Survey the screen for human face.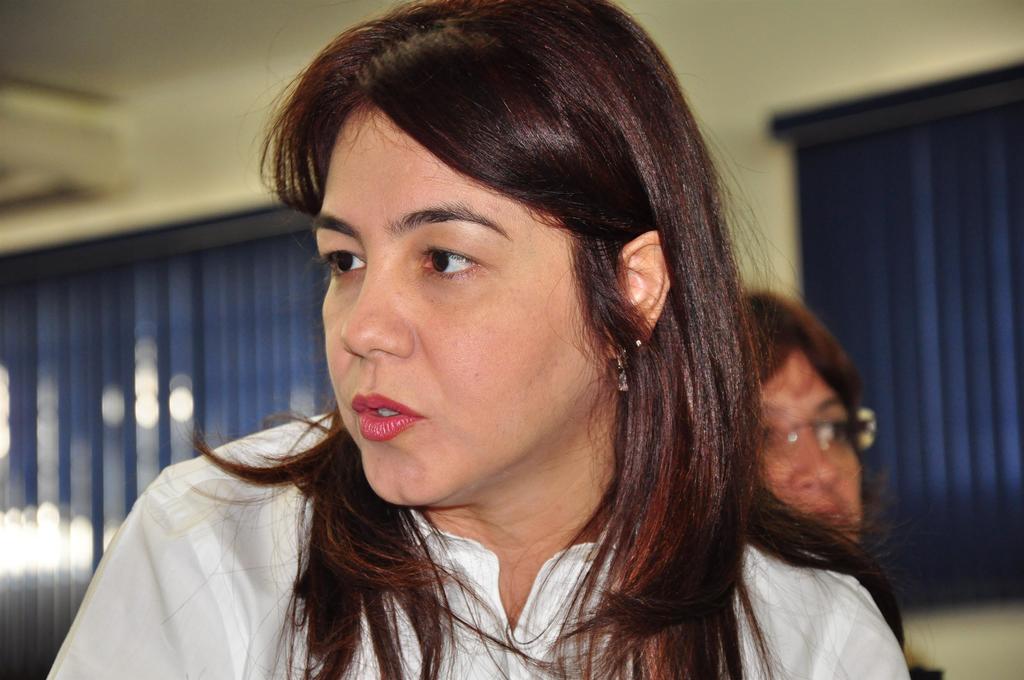
Survey found: 751, 348, 865, 541.
